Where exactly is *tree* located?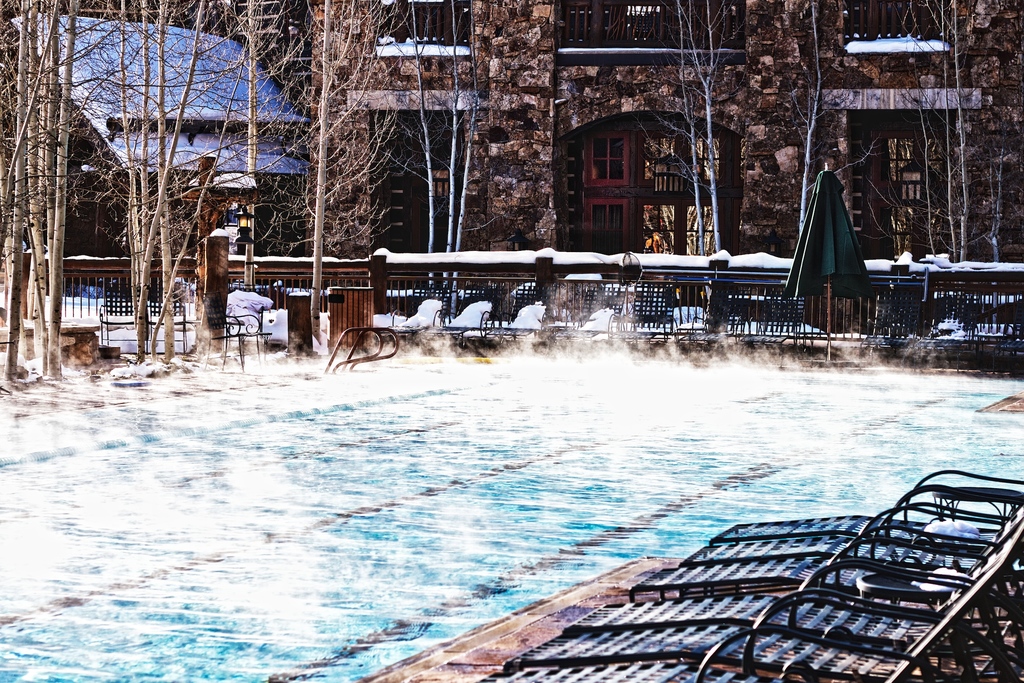
Its bounding box is [638,6,706,258].
